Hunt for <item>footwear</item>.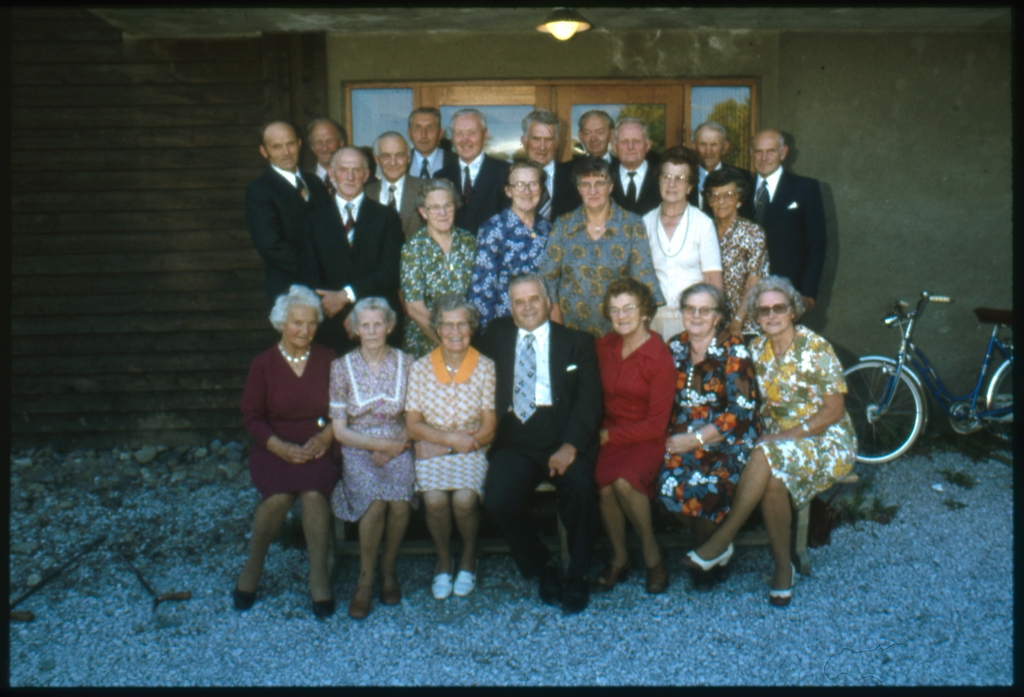
Hunted down at Rect(232, 584, 254, 610).
